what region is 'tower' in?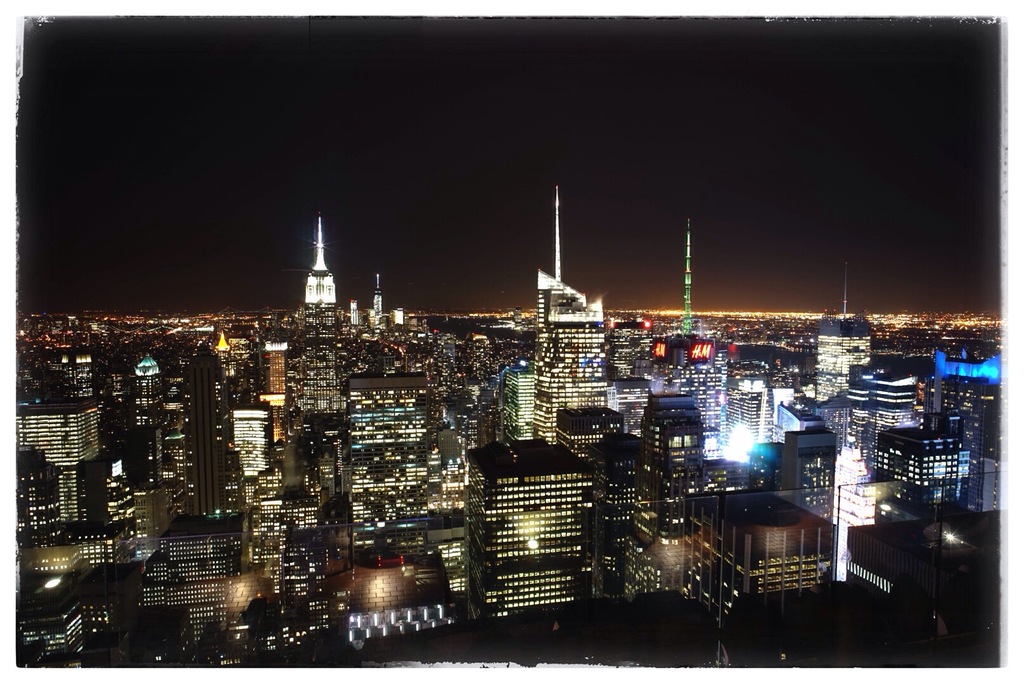
rect(371, 267, 385, 326).
